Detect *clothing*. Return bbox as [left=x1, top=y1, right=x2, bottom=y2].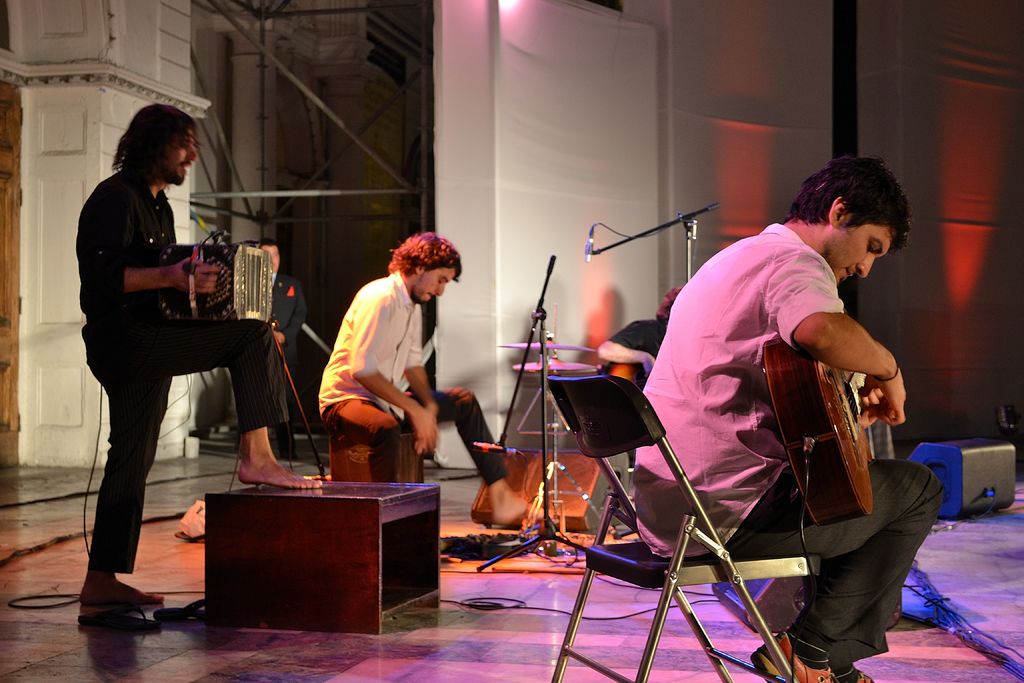
[left=631, top=222, right=944, bottom=670].
